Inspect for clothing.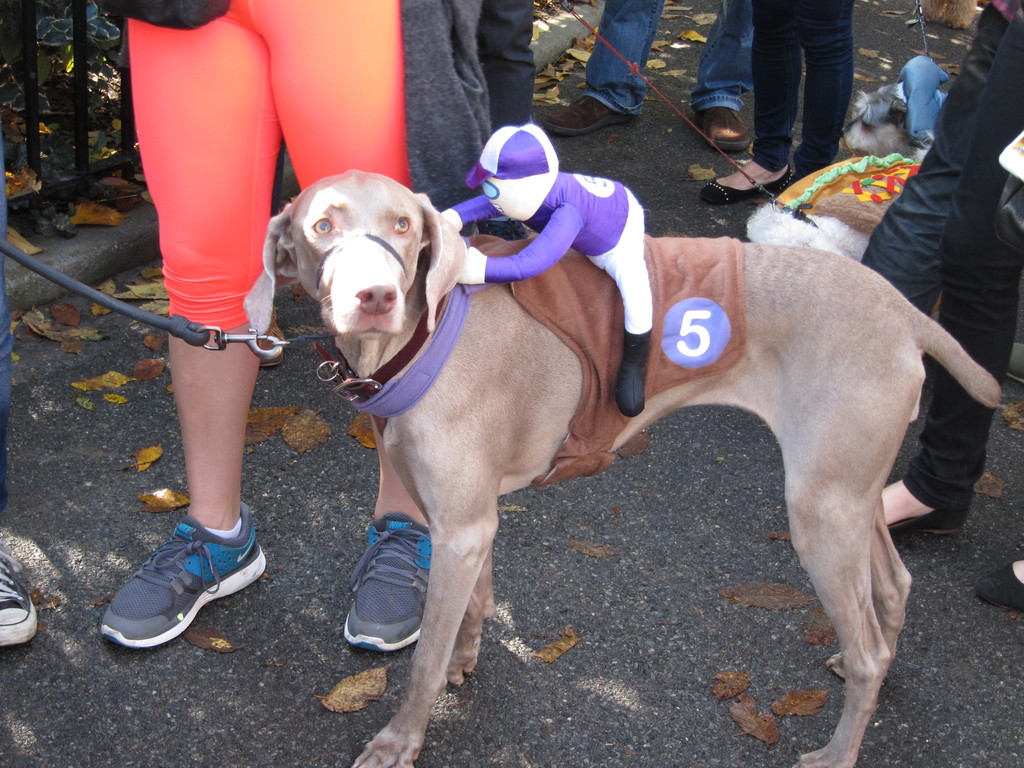
Inspection: rect(580, 0, 755, 119).
